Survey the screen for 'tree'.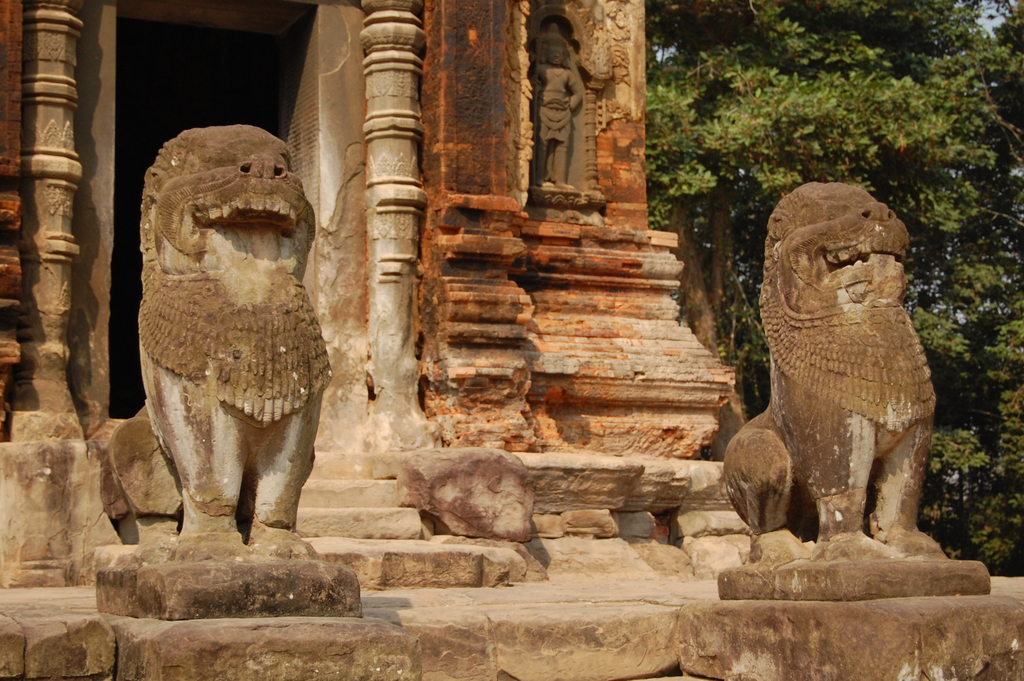
Survey found: [x1=639, y1=0, x2=1023, y2=570].
